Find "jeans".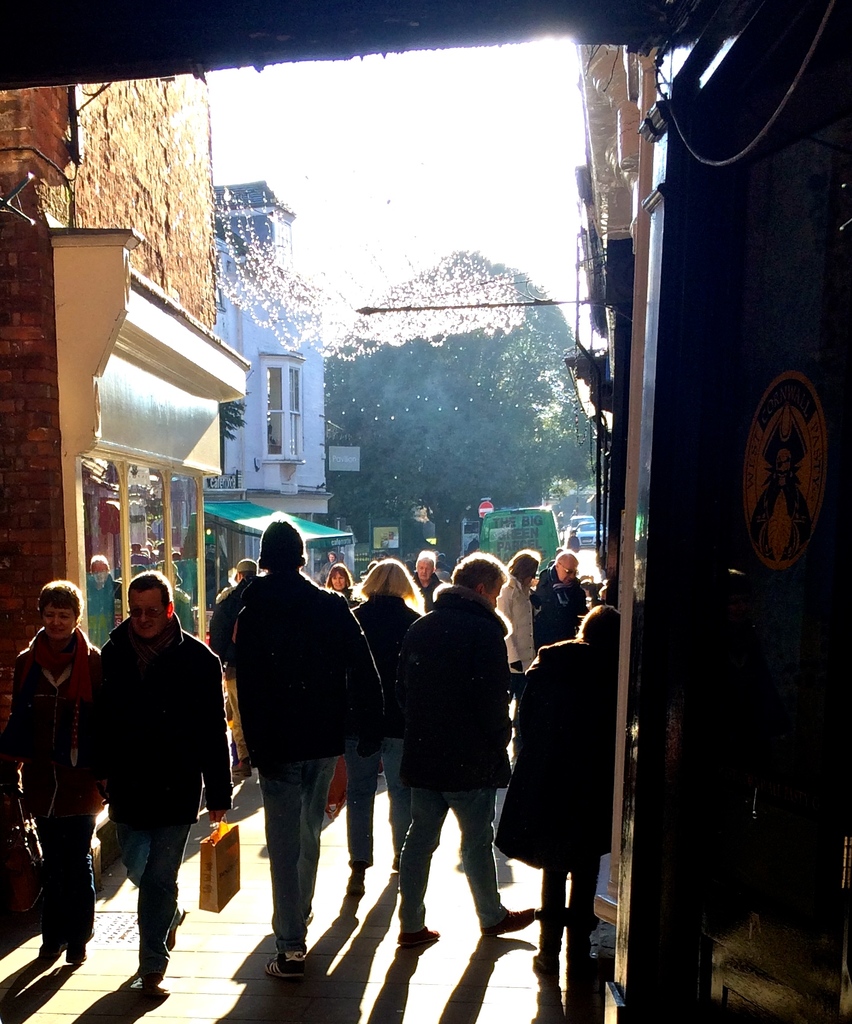
<bbox>115, 823, 190, 968</bbox>.
